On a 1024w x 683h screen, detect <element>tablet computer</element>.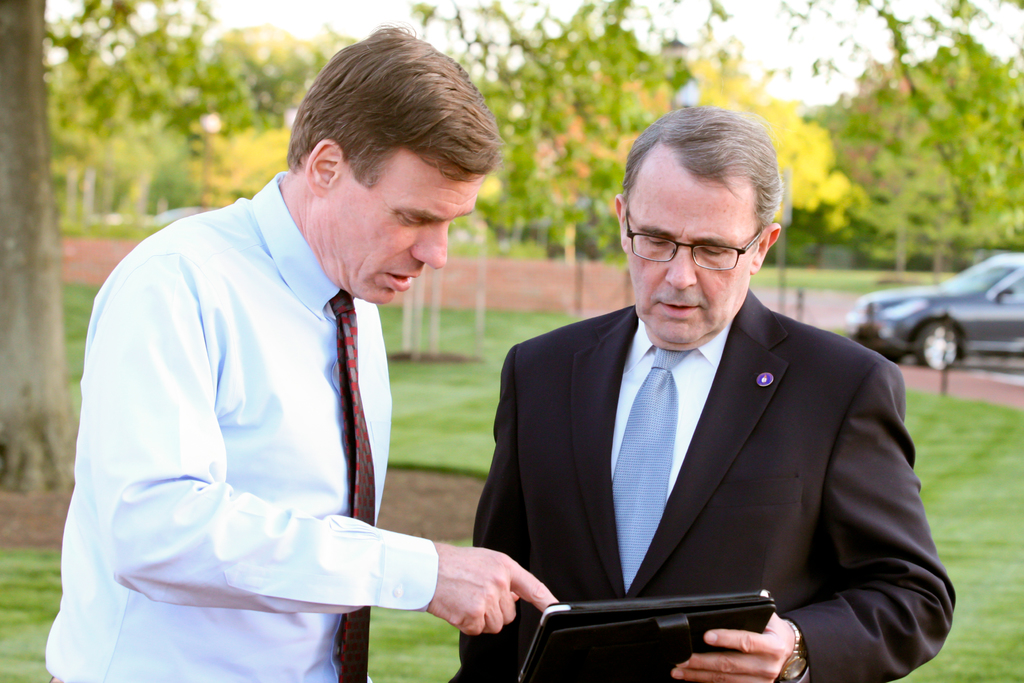
[x1=516, y1=589, x2=774, y2=679].
